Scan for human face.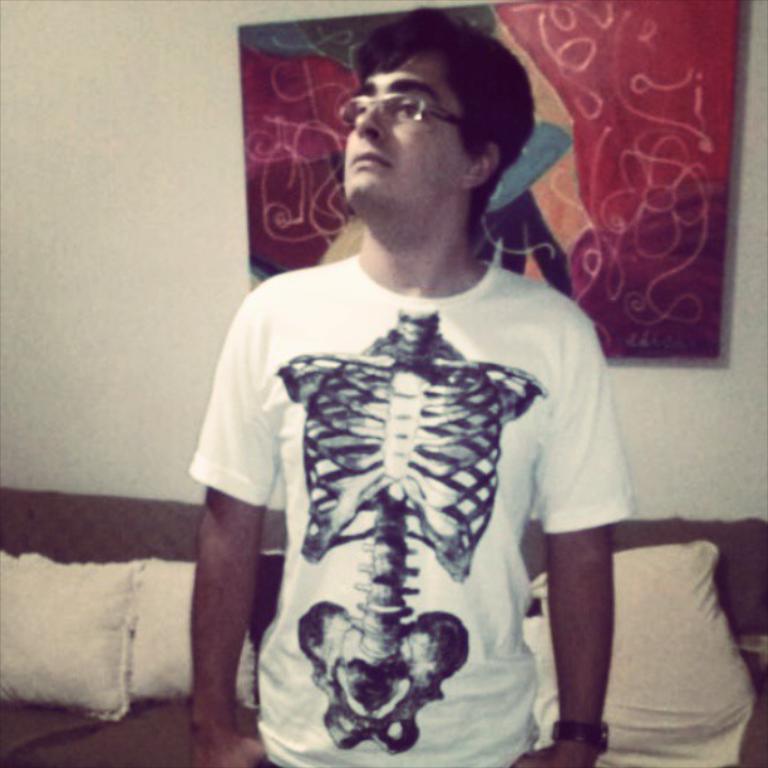
Scan result: (343, 49, 469, 217).
